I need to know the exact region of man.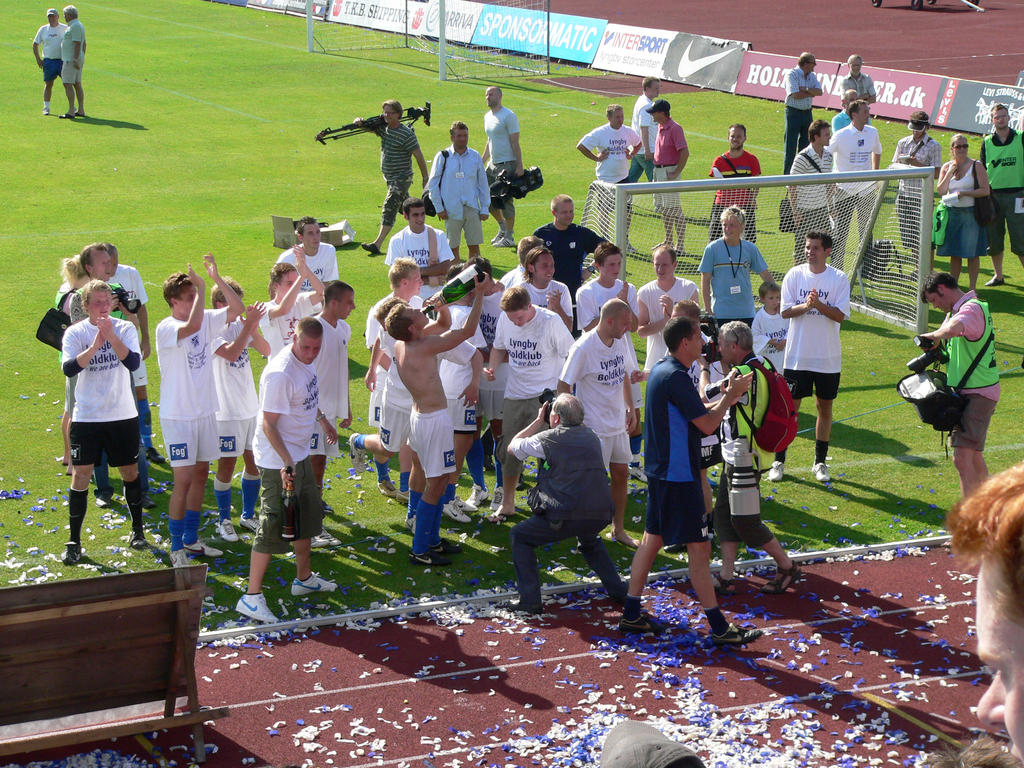
Region: bbox=[784, 116, 857, 259].
